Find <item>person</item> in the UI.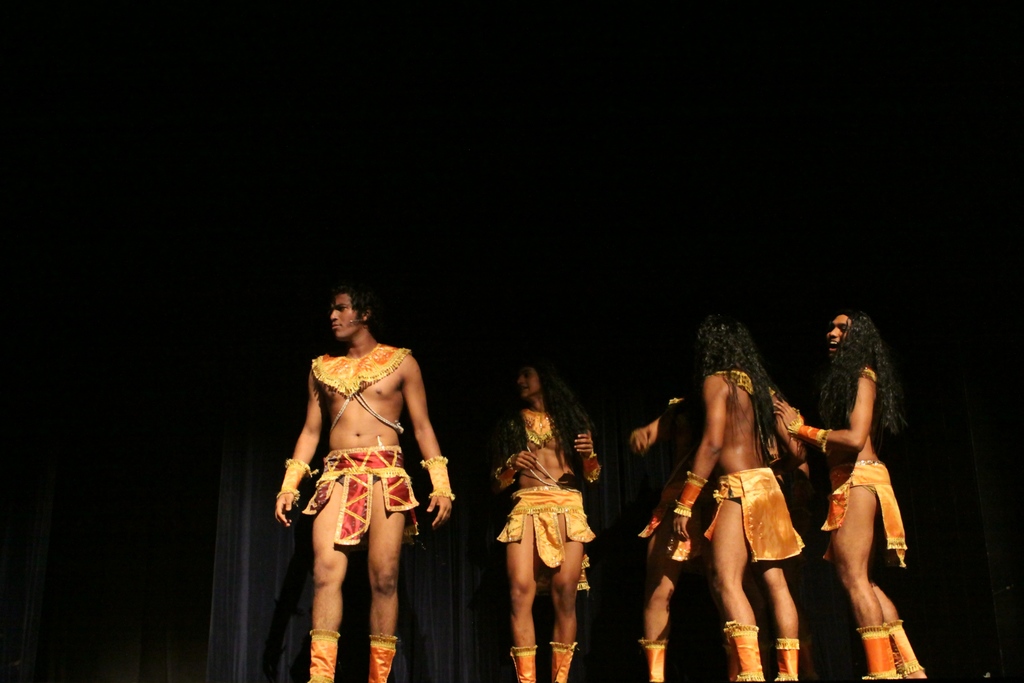
UI element at [664, 318, 806, 682].
